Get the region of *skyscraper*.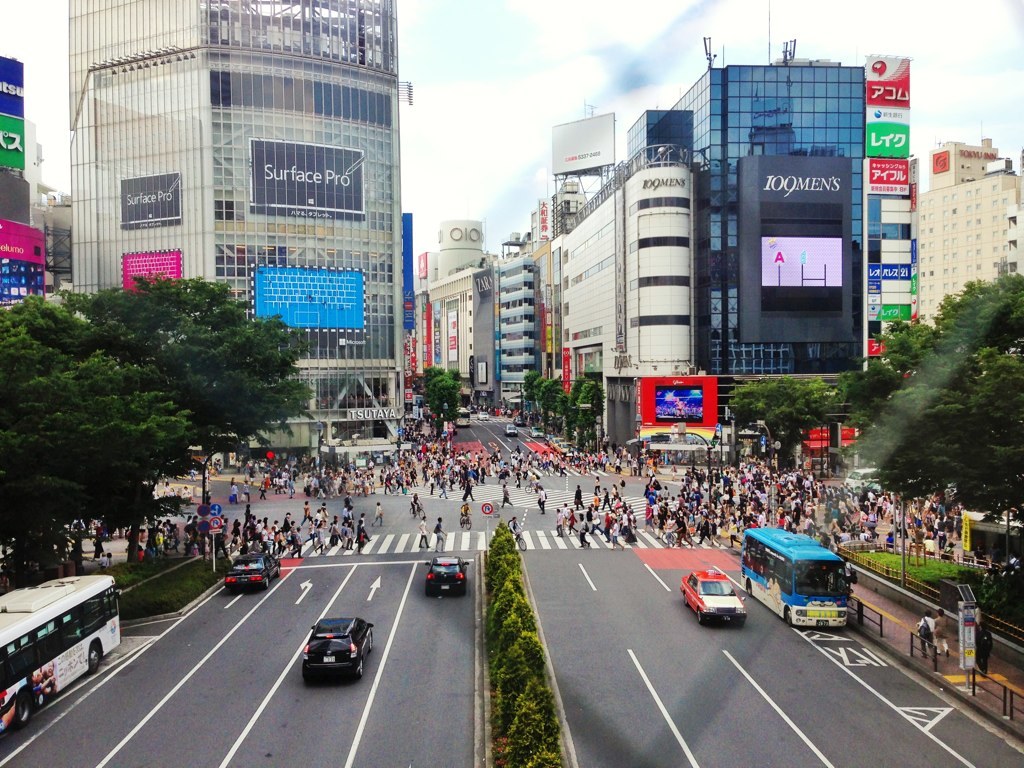
(x1=65, y1=0, x2=430, y2=462).
